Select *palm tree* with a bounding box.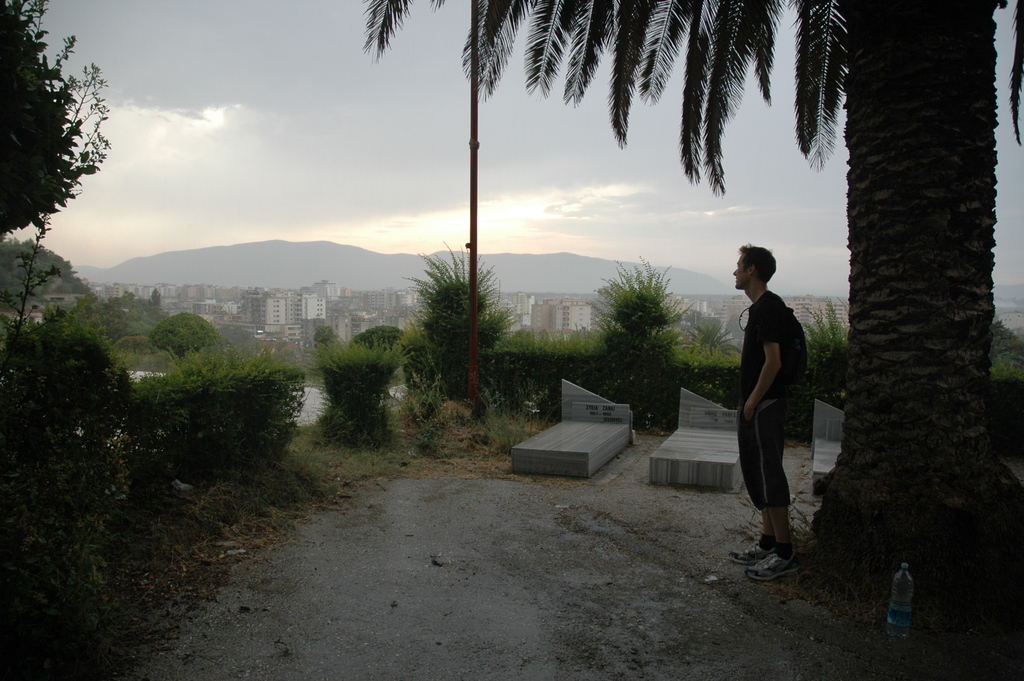
BBox(968, 340, 1023, 529).
